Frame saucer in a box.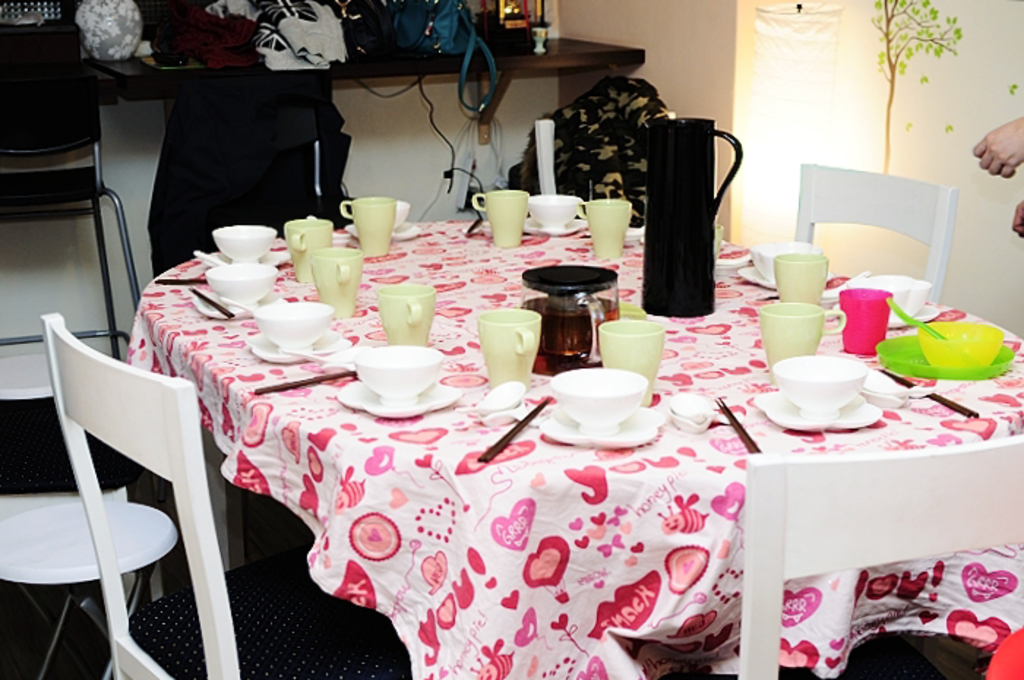
519/216/588/235.
